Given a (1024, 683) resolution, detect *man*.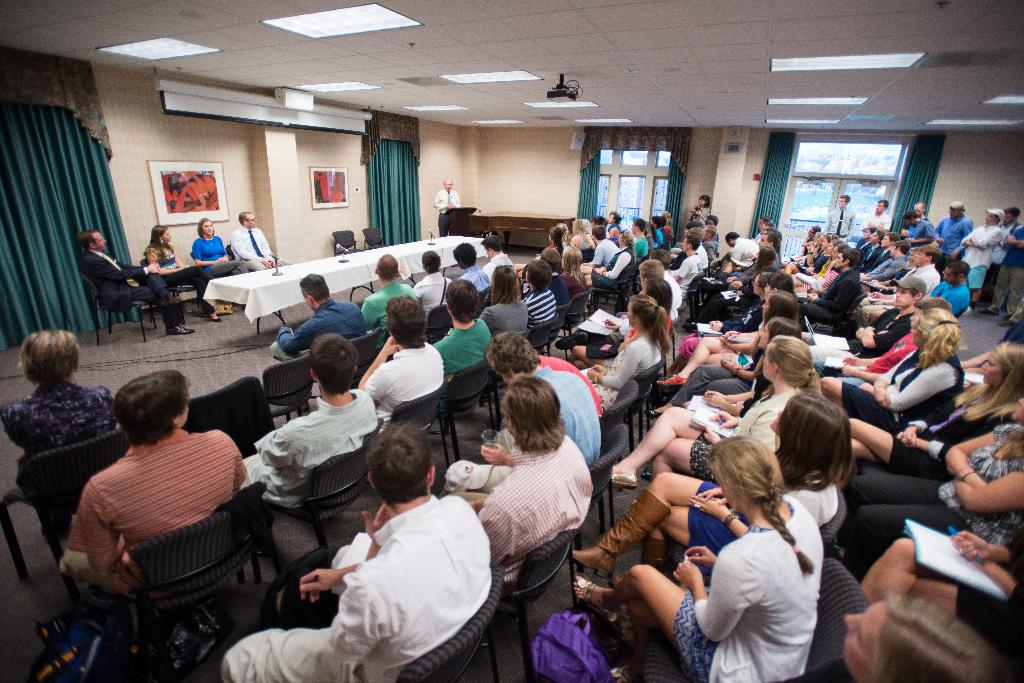
(left=269, top=273, right=368, bottom=360).
